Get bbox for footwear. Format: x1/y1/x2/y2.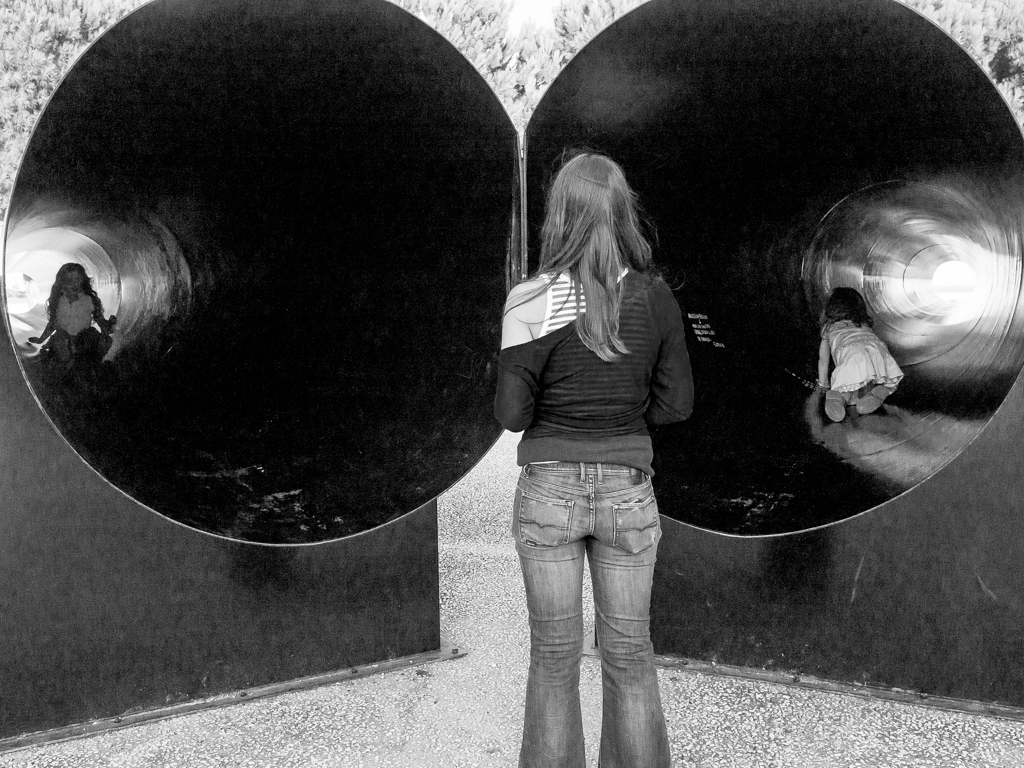
854/385/891/416.
